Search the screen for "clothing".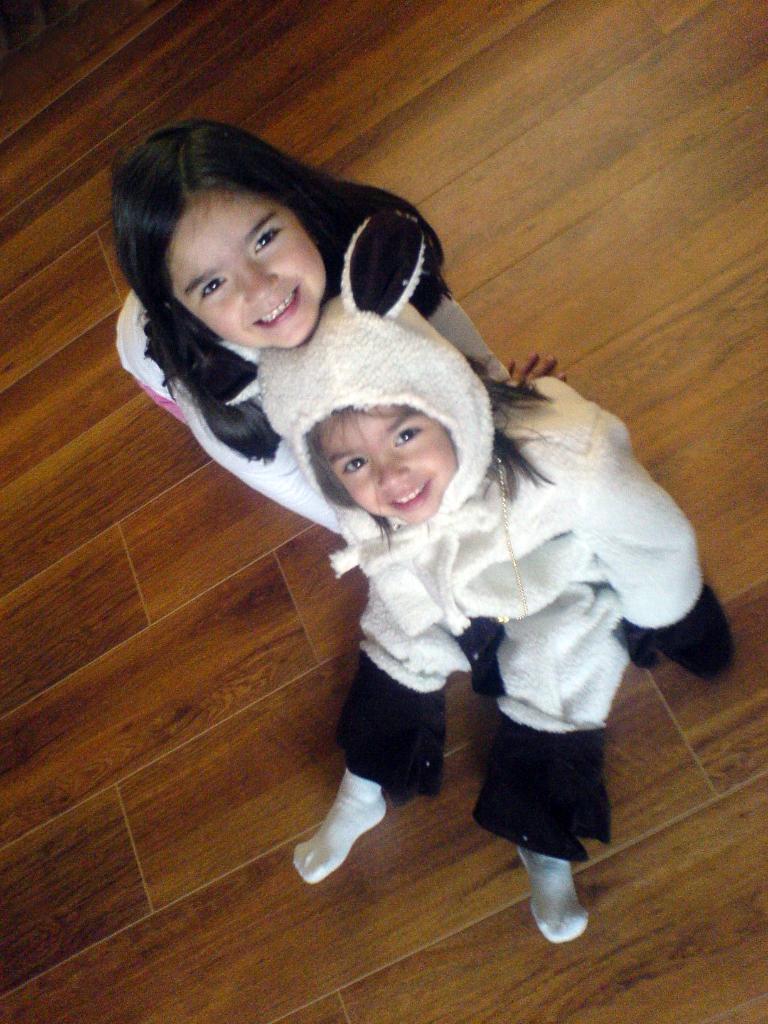
Found at rect(204, 301, 678, 861).
